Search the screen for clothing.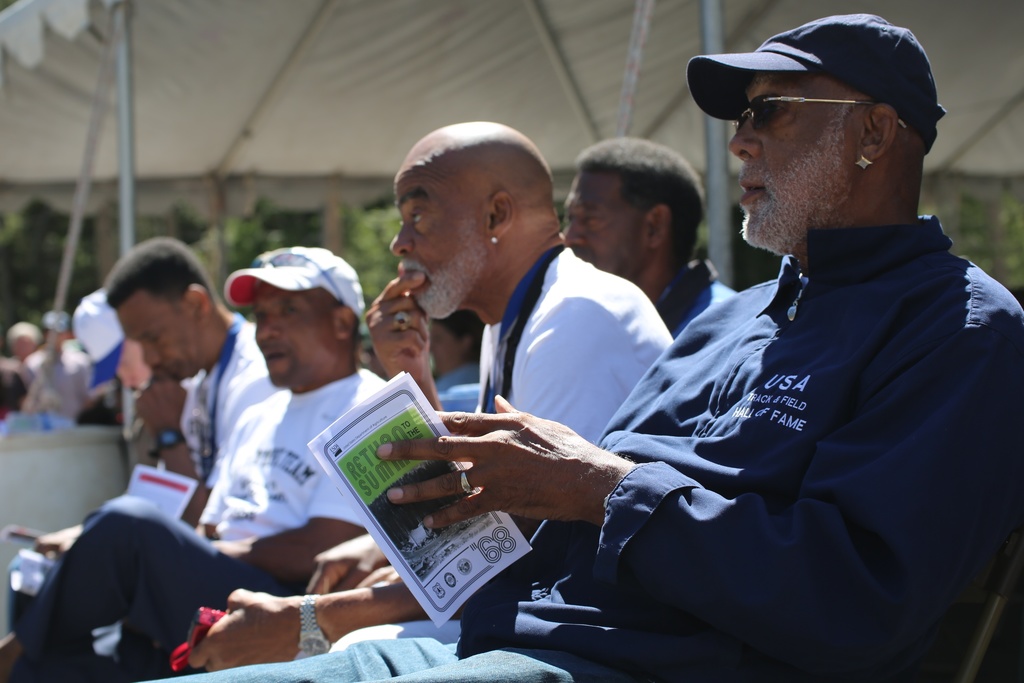
Found at 15/368/394/682.
